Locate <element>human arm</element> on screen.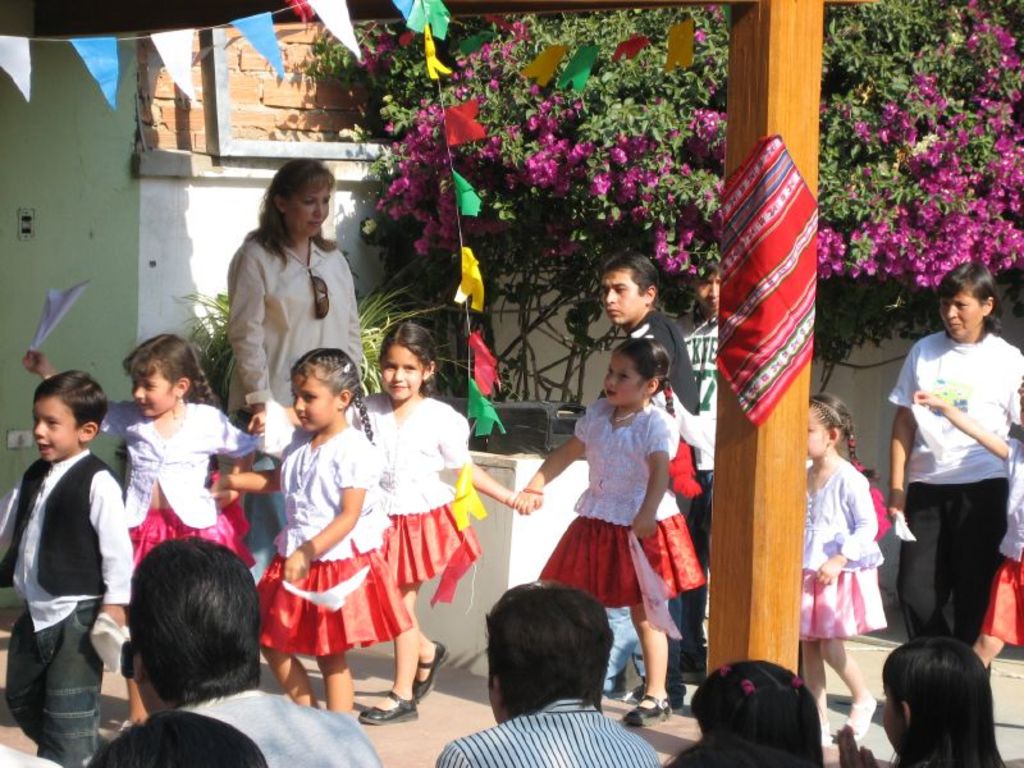
On screen at BBox(886, 340, 922, 521).
